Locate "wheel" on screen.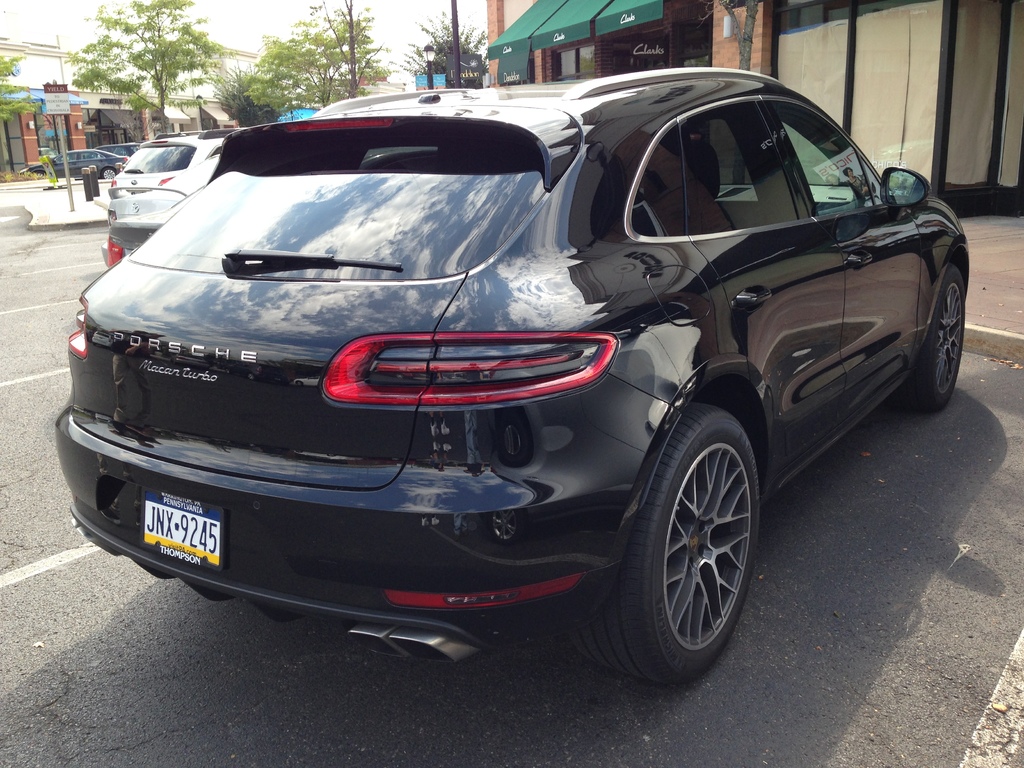
On screen at 924 266 978 406.
